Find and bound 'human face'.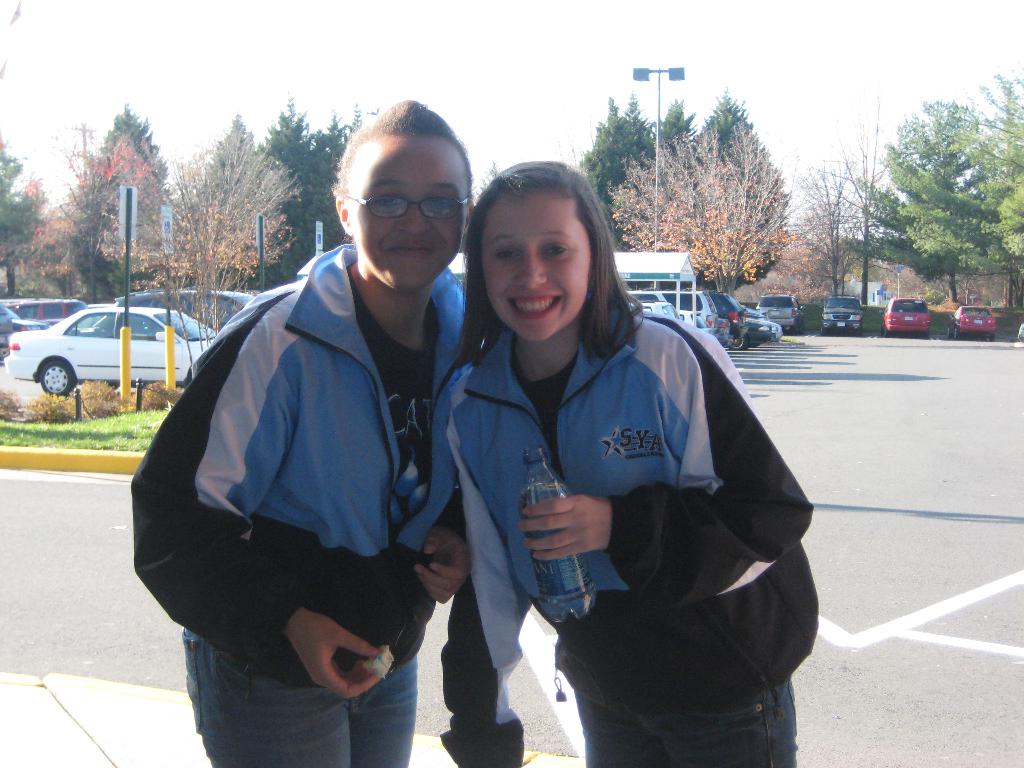
Bound: BBox(479, 188, 592, 346).
